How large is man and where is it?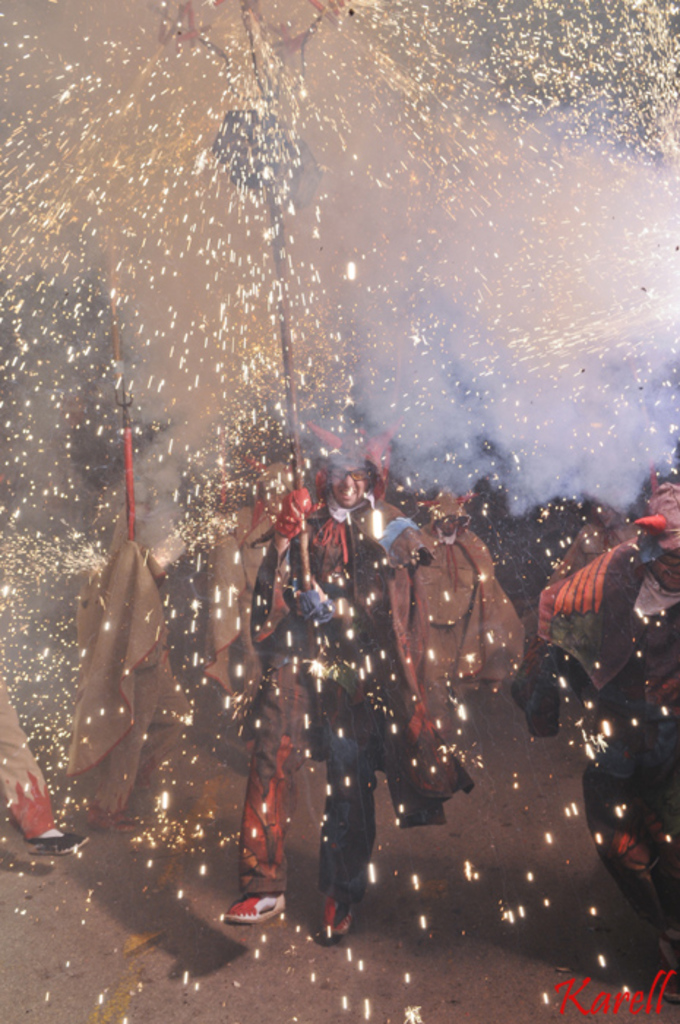
Bounding box: 538/465/679/954.
